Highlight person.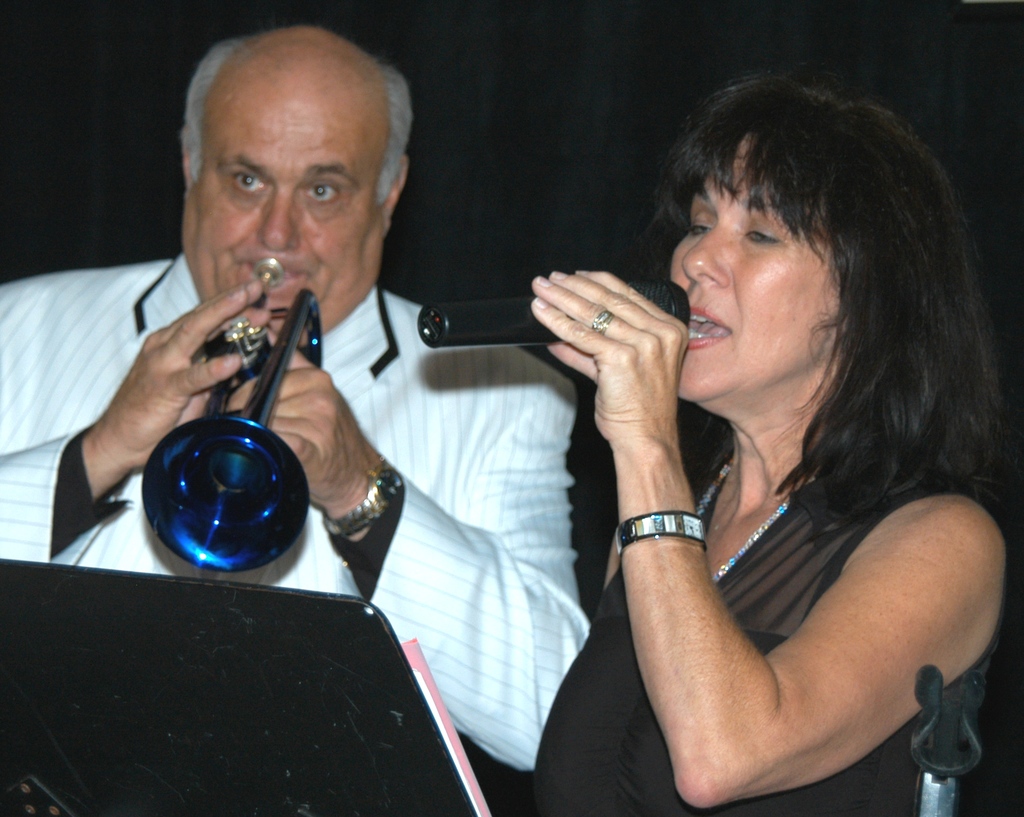
Highlighted region: 548:88:1023:815.
